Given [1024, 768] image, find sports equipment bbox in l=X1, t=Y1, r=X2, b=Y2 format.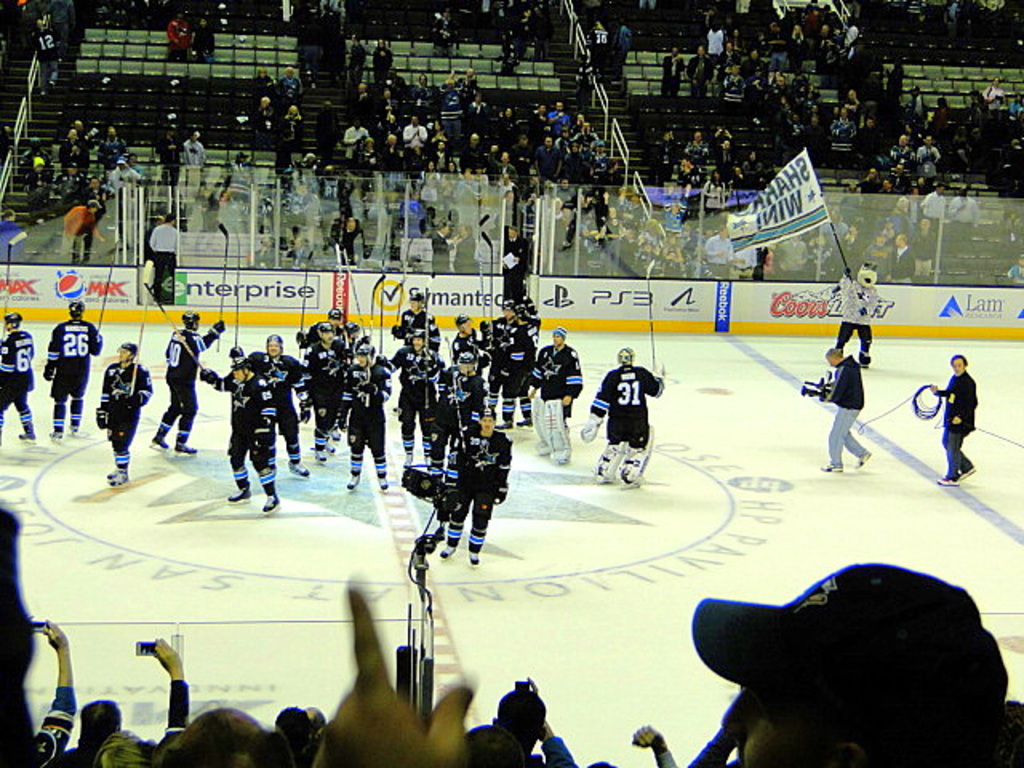
l=538, t=448, r=549, b=456.
